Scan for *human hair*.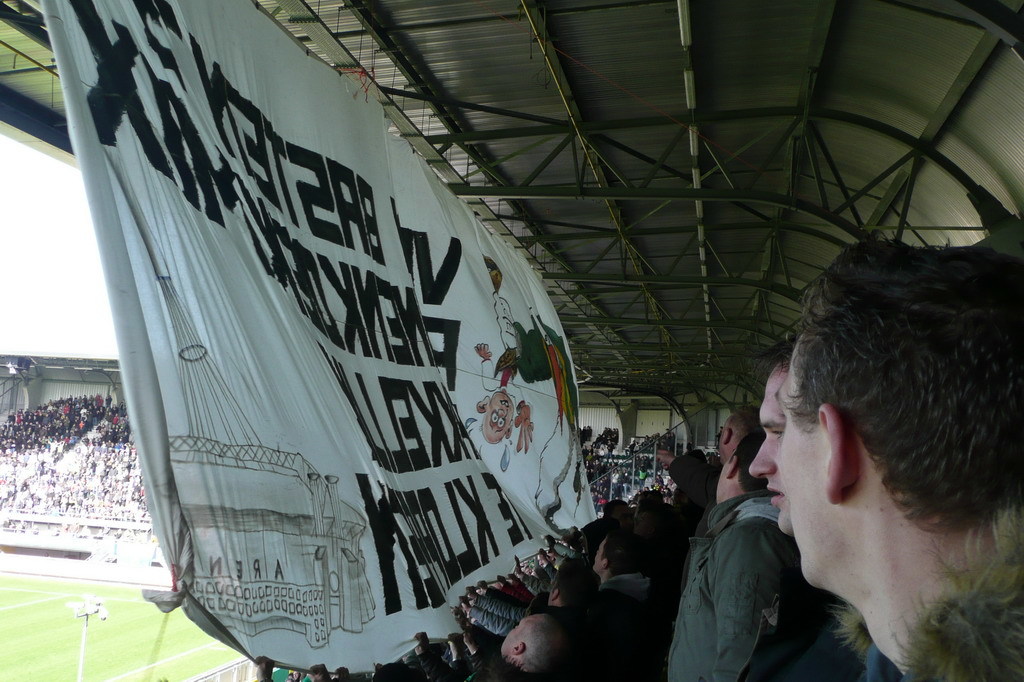
Scan result: {"x1": 790, "y1": 231, "x2": 1006, "y2": 555}.
